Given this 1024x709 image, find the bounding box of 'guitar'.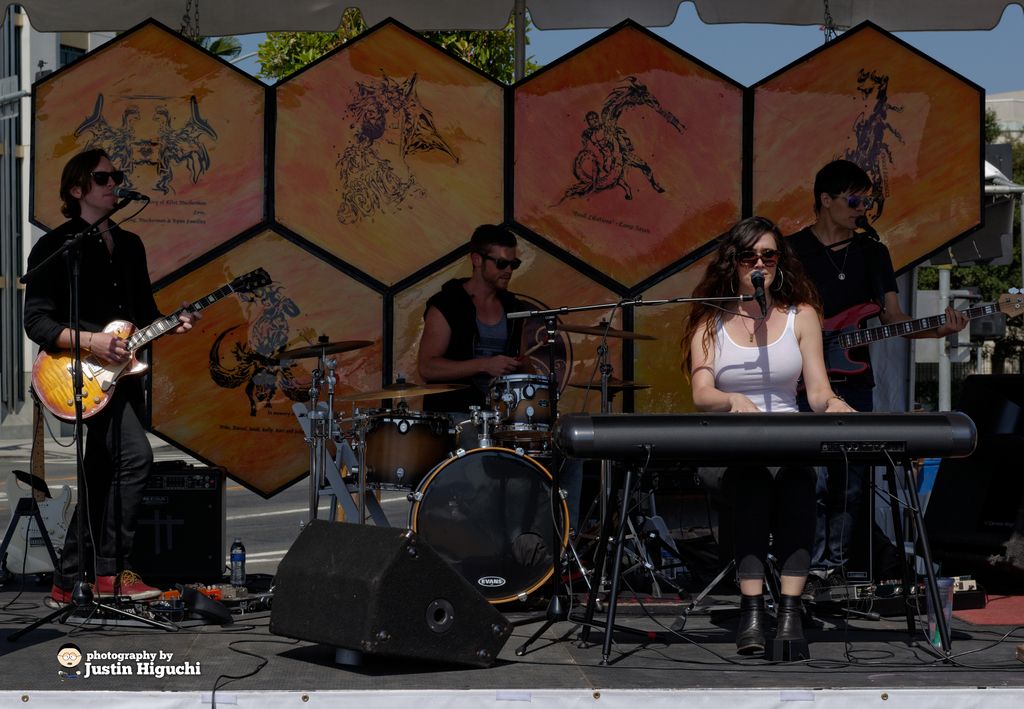
bbox=[31, 266, 276, 424].
